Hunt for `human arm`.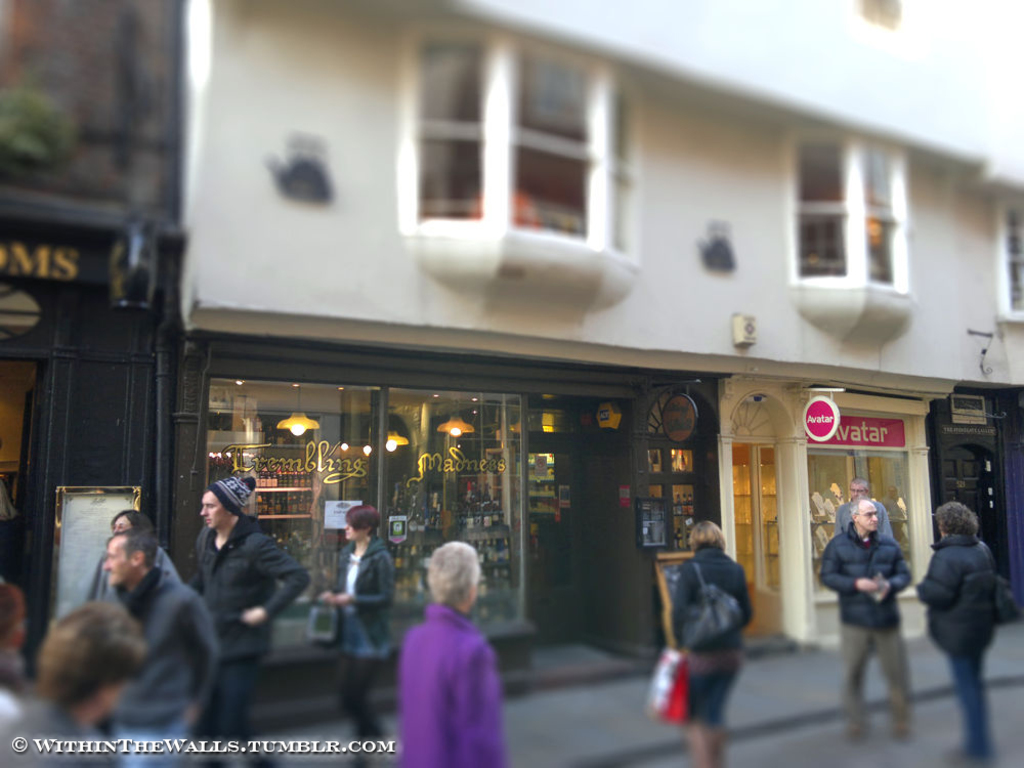
Hunted down at x1=313 y1=584 x2=343 y2=609.
